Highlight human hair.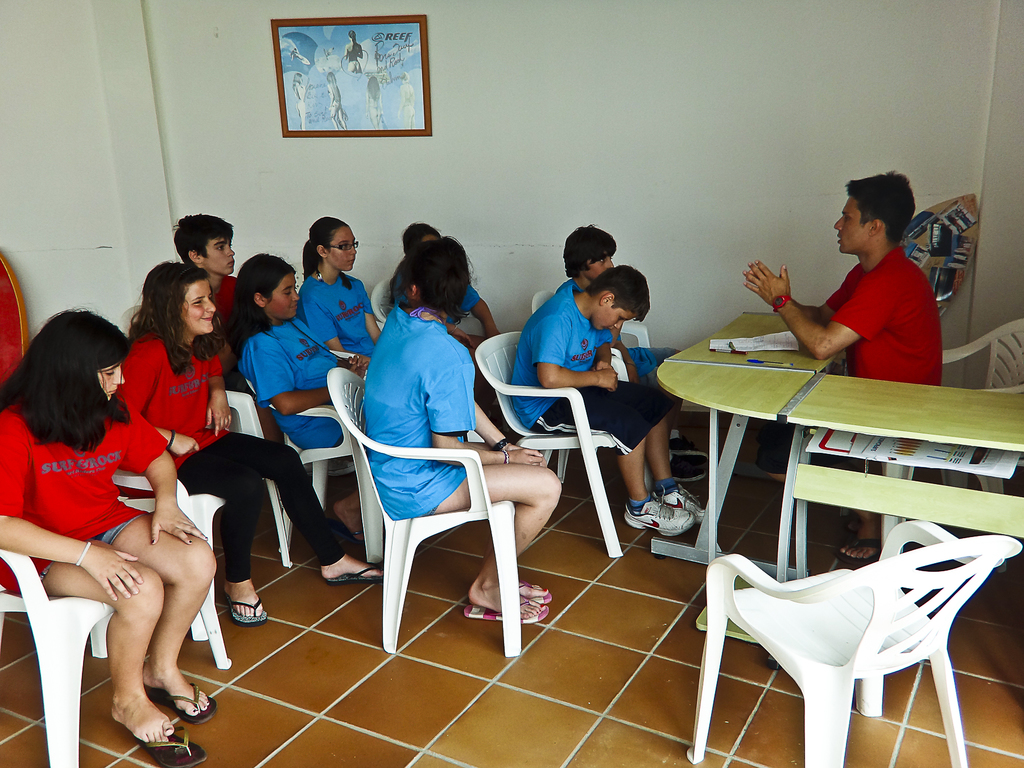
Highlighted region: bbox=(234, 252, 294, 352).
